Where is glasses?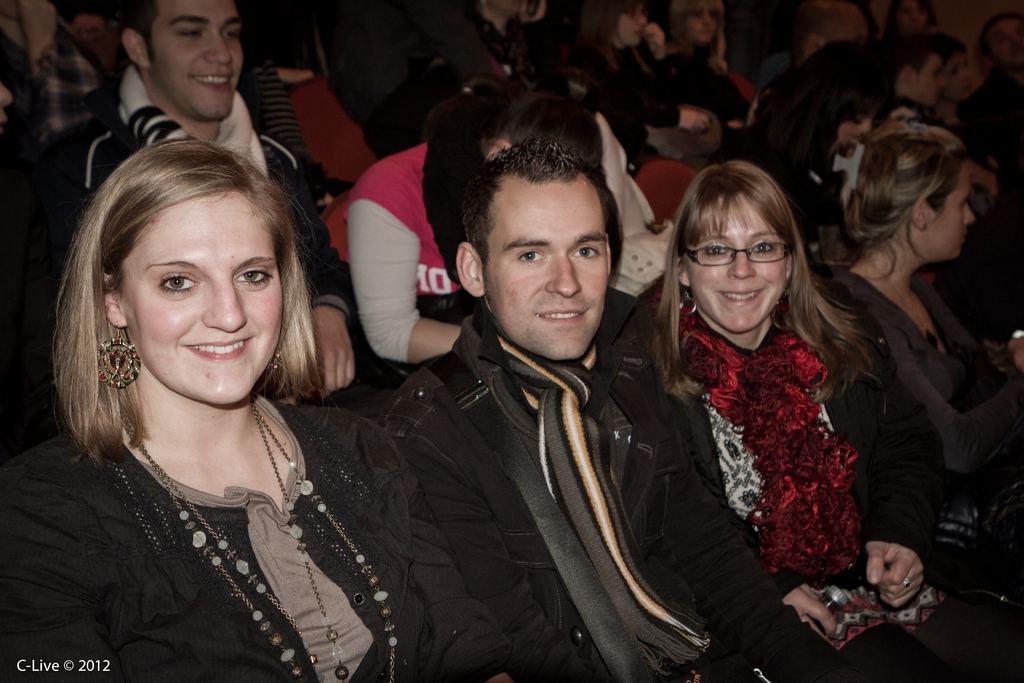
(x1=686, y1=233, x2=811, y2=279).
